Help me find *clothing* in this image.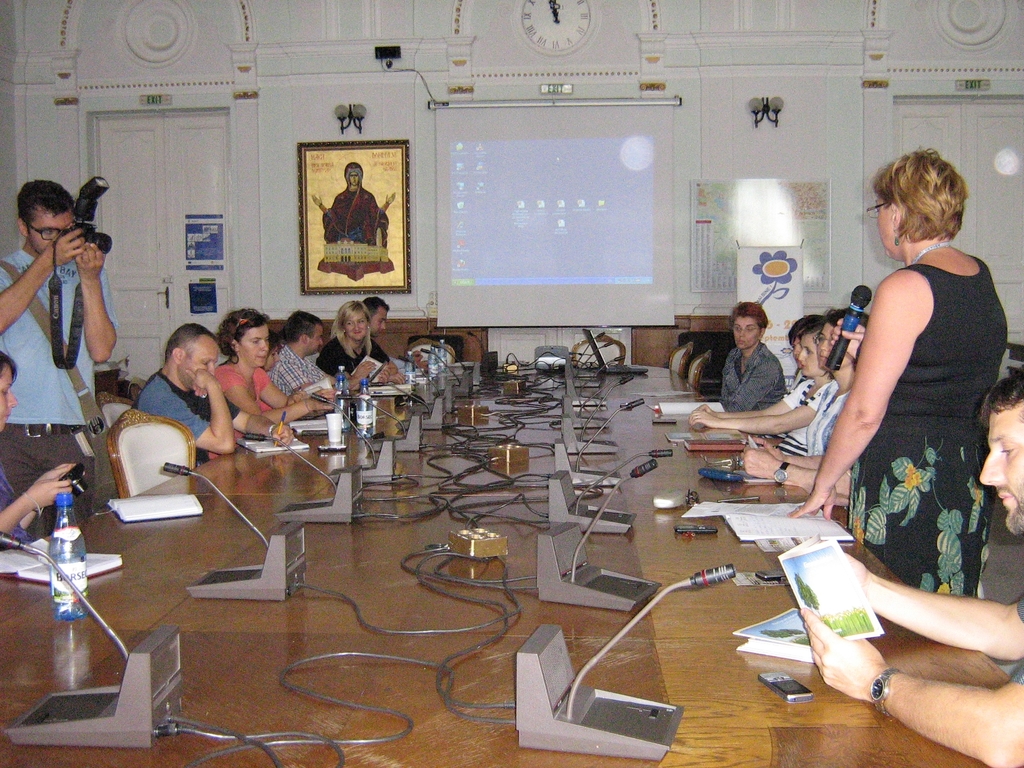
Found it: 136 385 221 461.
